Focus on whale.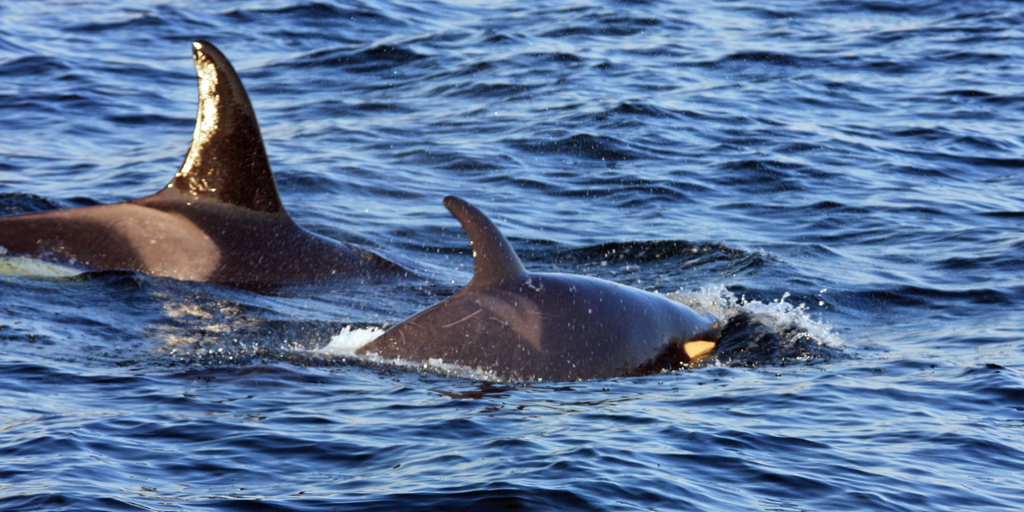
Focused at rect(354, 193, 724, 385).
